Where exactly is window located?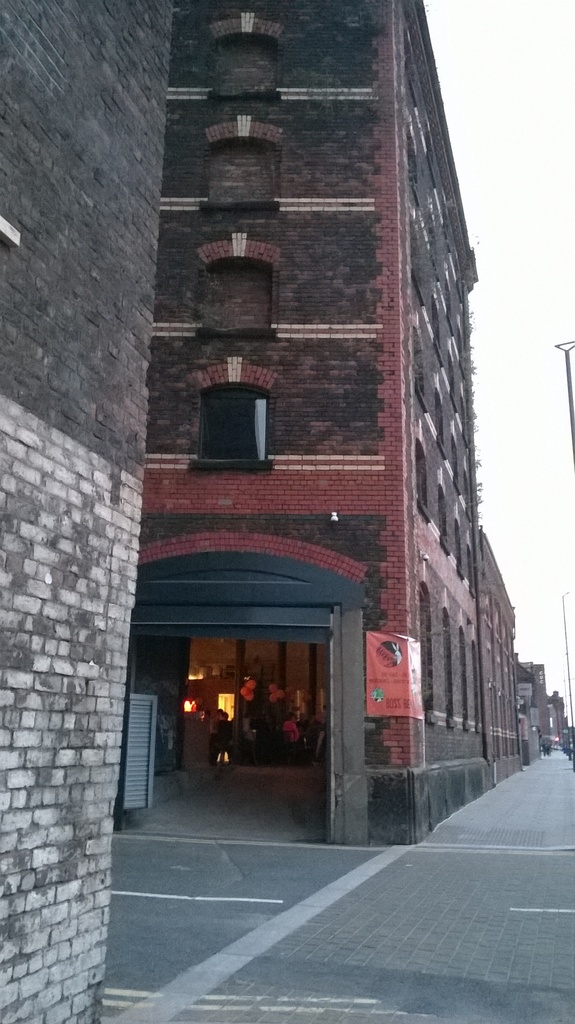
Its bounding box is pyautogui.locateOnScreen(197, 369, 268, 452).
